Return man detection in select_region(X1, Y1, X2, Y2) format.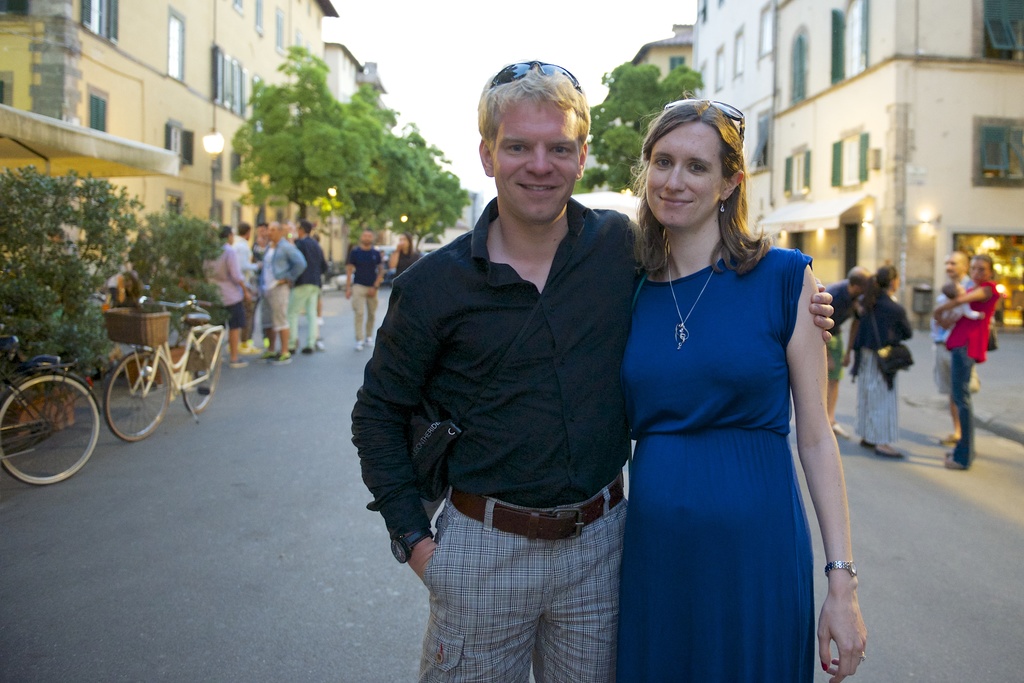
select_region(350, 61, 836, 682).
